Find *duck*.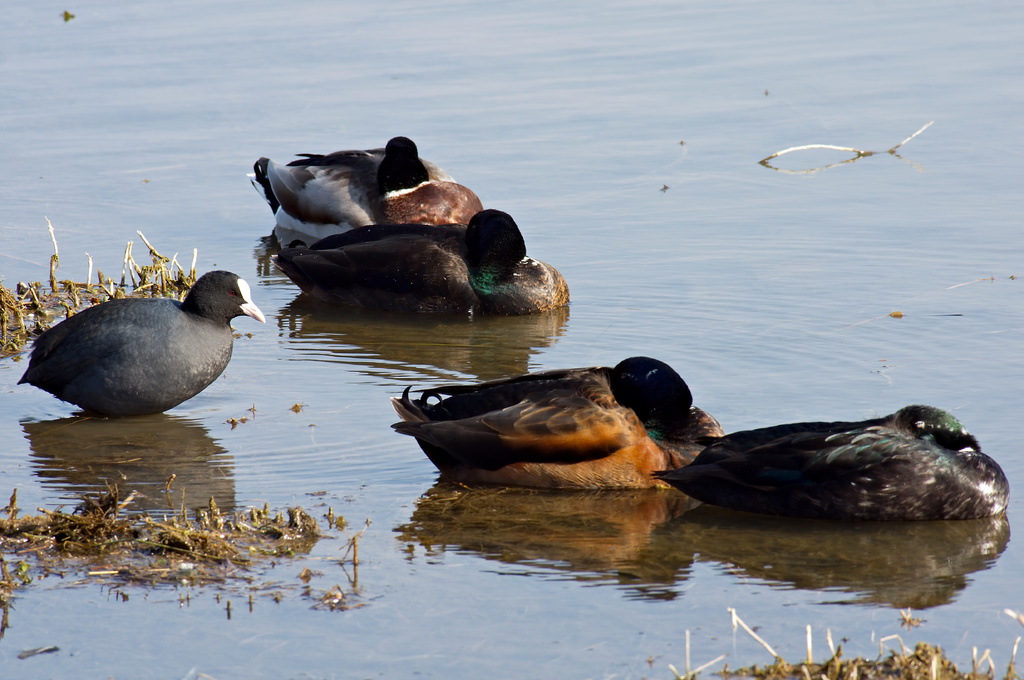
<bbox>390, 342, 758, 497</bbox>.
